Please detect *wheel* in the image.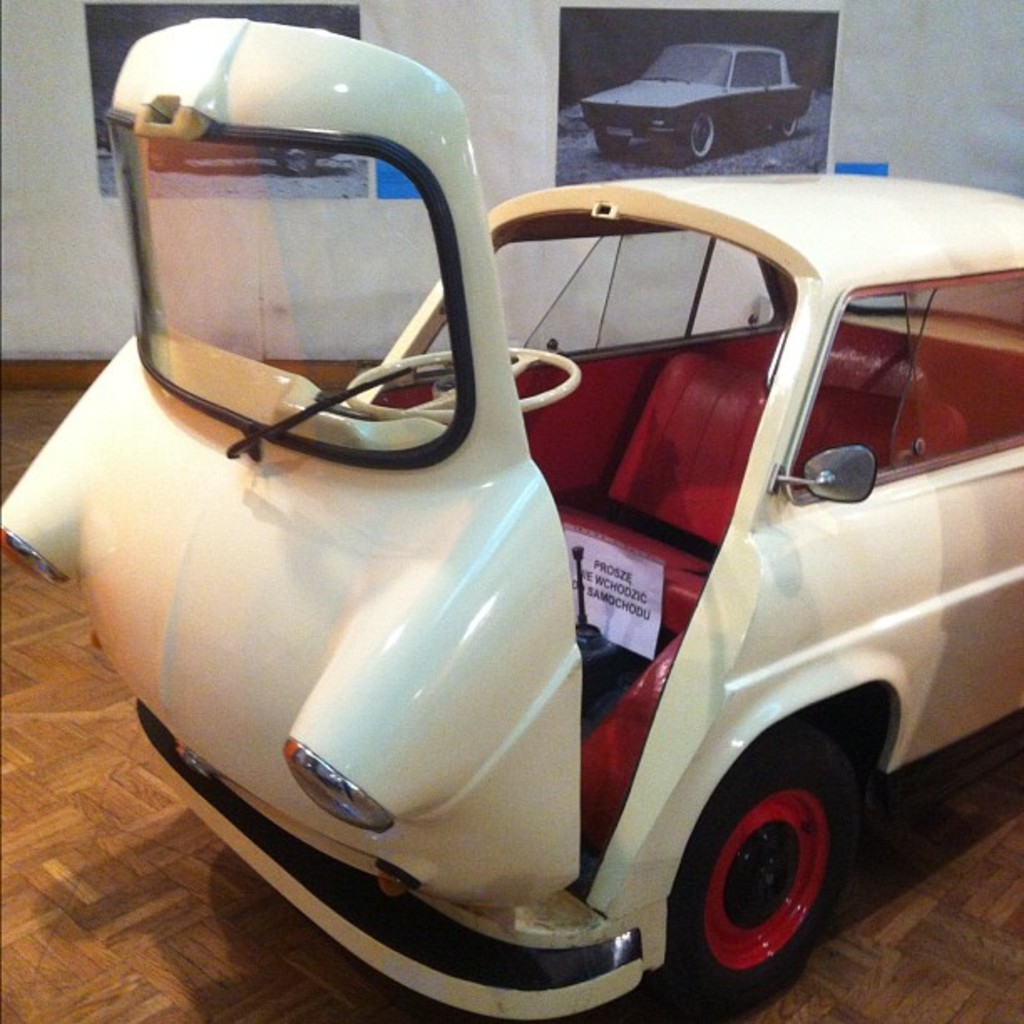
346:343:582:428.
